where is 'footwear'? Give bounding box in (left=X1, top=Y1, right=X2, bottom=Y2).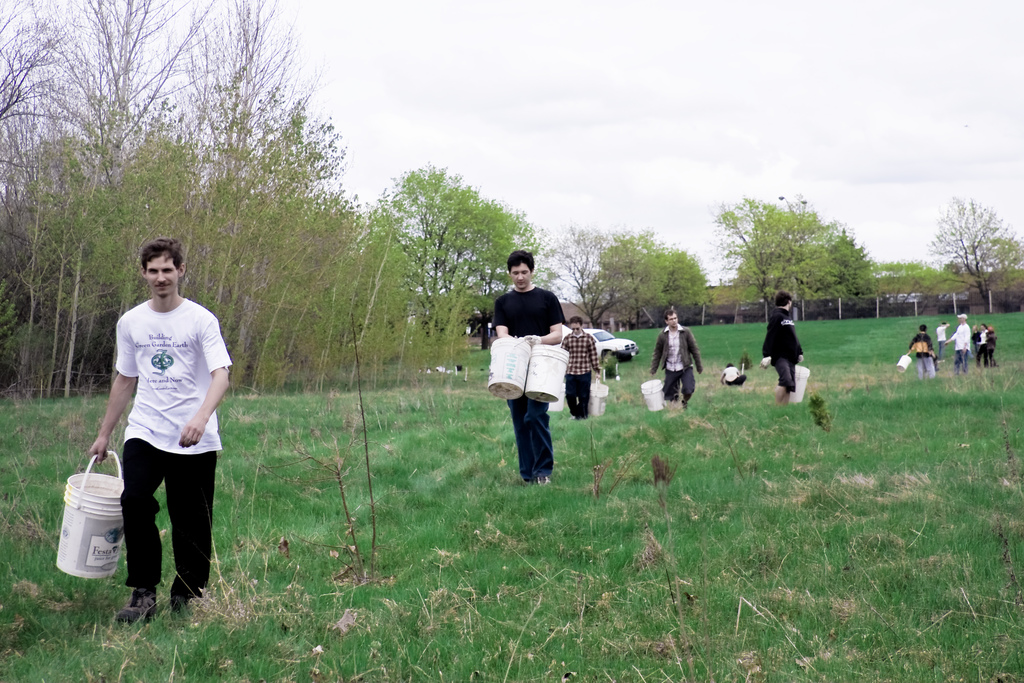
(left=116, top=589, right=159, bottom=629).
